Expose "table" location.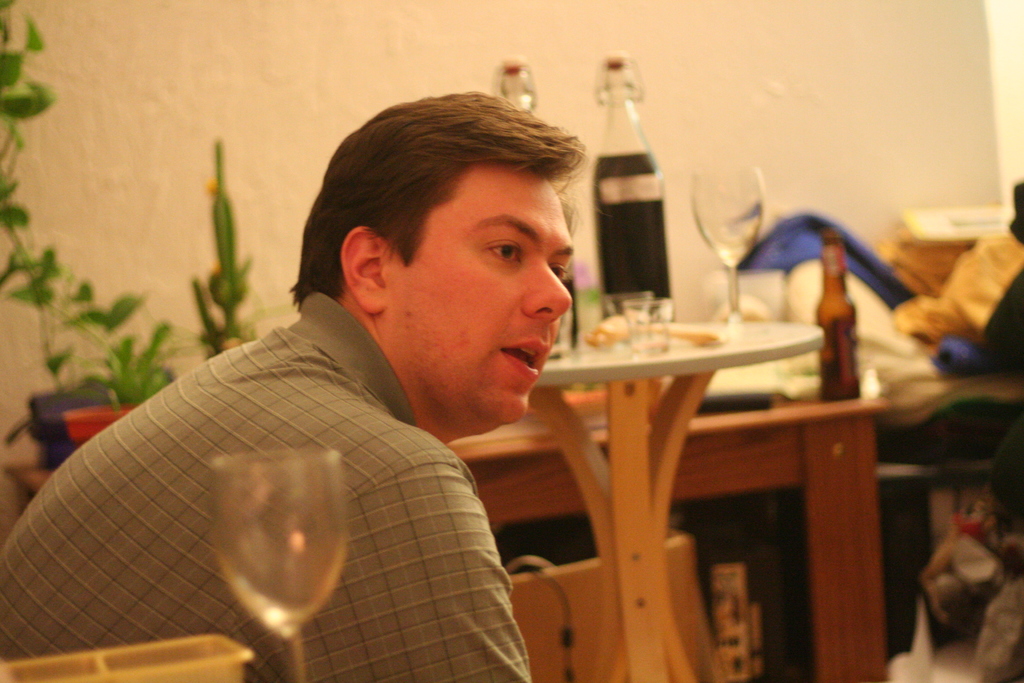
Exposed at [left=531, top=325, right=822, bottom=682].
